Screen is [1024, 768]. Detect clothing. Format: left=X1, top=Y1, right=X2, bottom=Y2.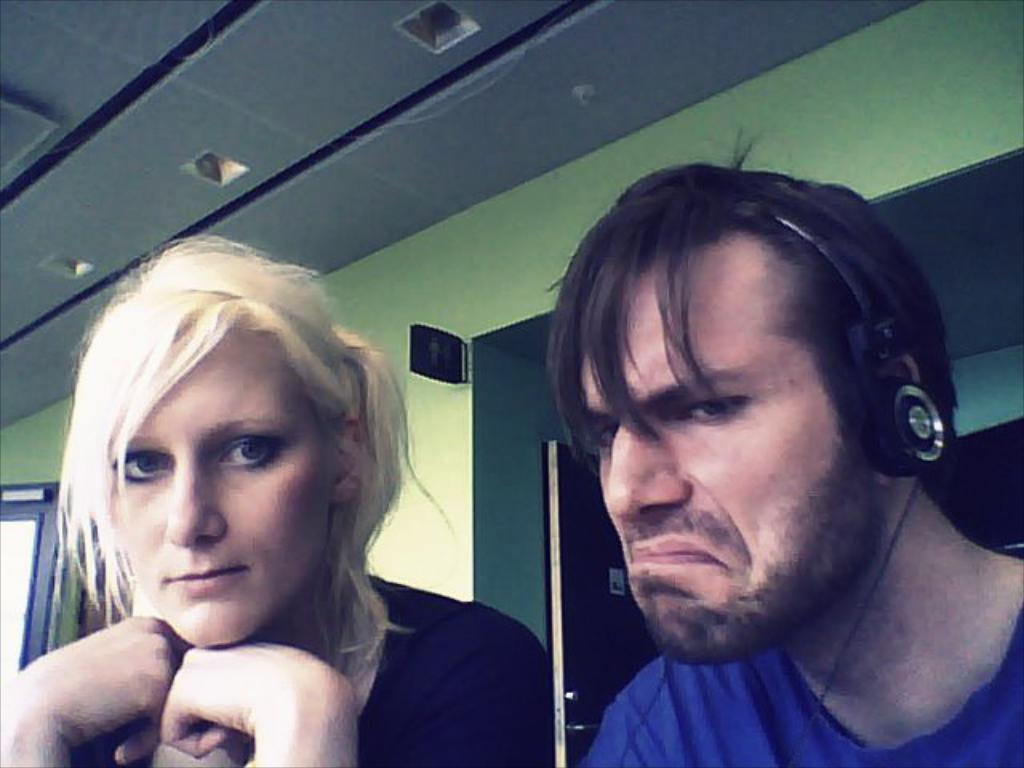
left=74, top=576, right=549, bottom=766.
